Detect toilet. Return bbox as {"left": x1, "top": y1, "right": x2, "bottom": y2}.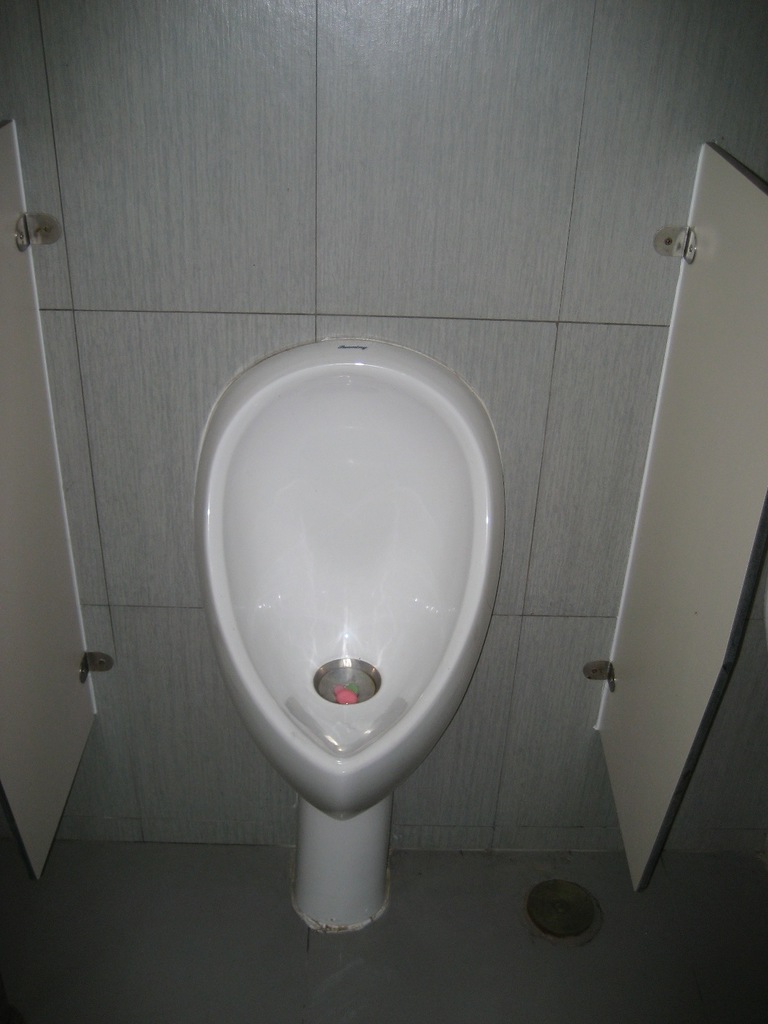
{"left": 158, "top": 214, "right": 564, "bottom": 966}.
